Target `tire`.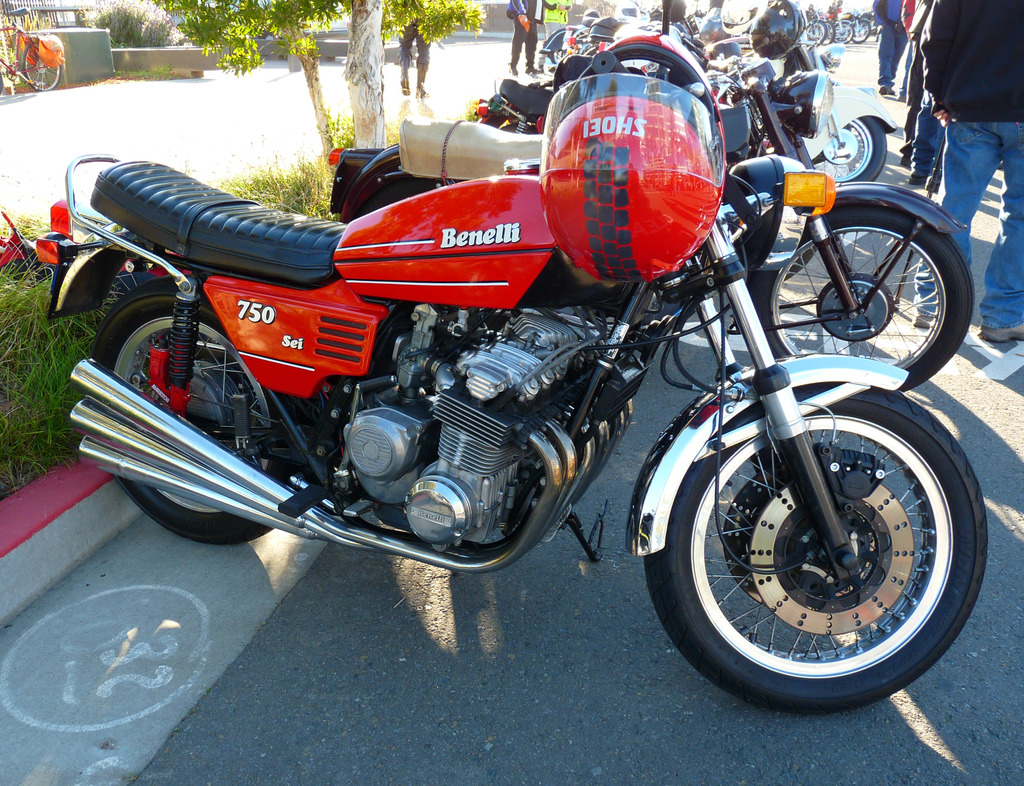
Target region: l=849, t=19, r=877, b=38.
